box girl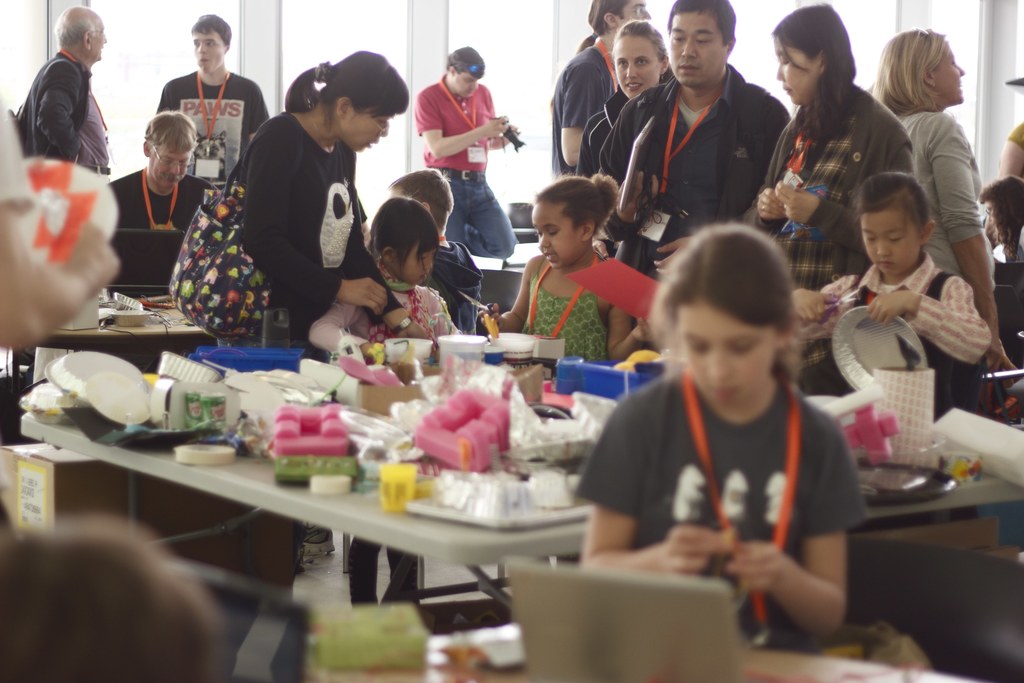
[790,167,992,420]
